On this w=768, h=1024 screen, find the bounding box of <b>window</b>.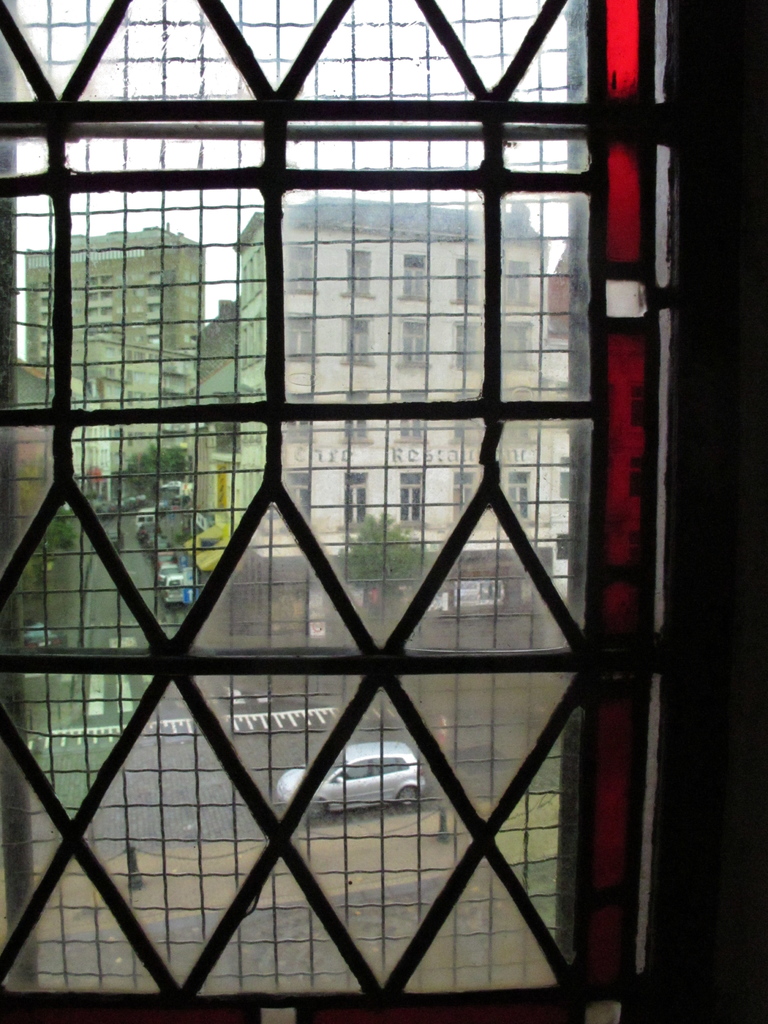
Bounding box: detection(282, 476, 307, 515).
